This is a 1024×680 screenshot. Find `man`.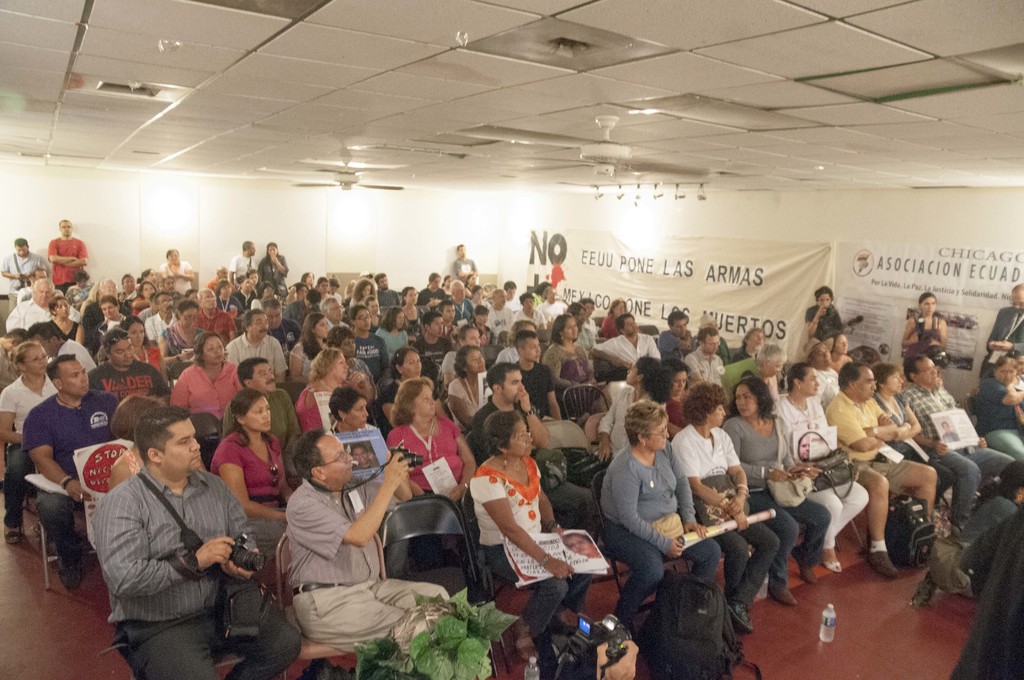
Bounding box: (472,362,595,527).
